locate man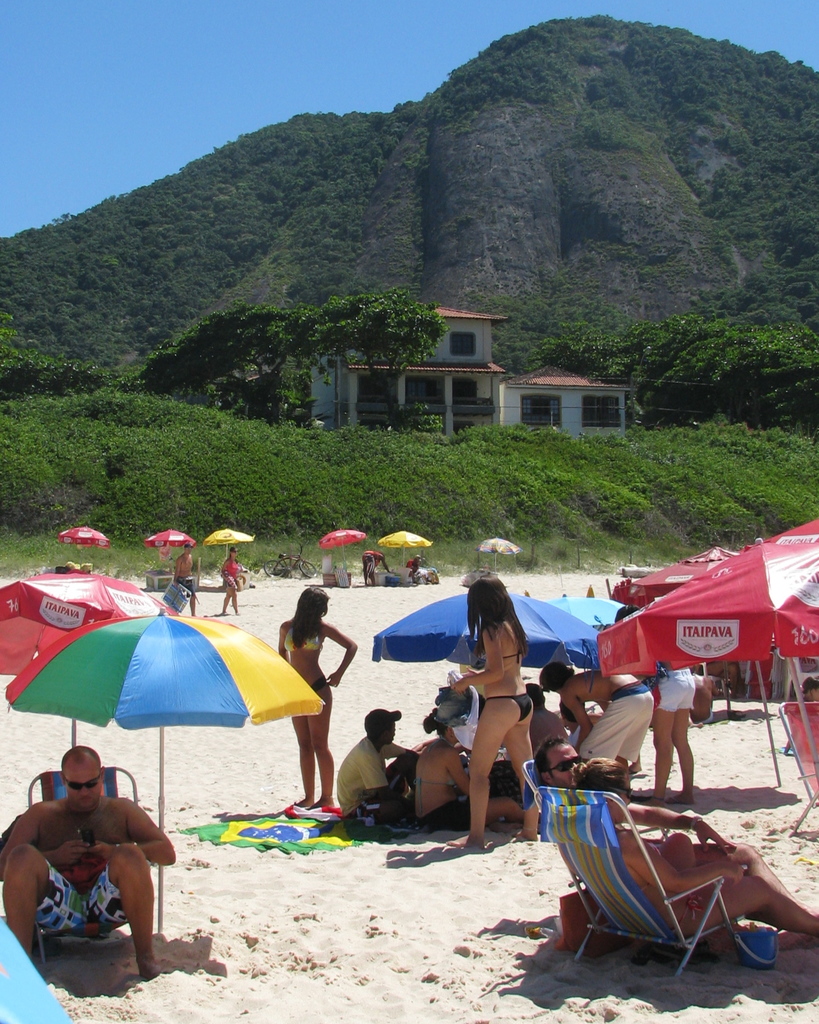
crop(529, 682, 578, 758)
